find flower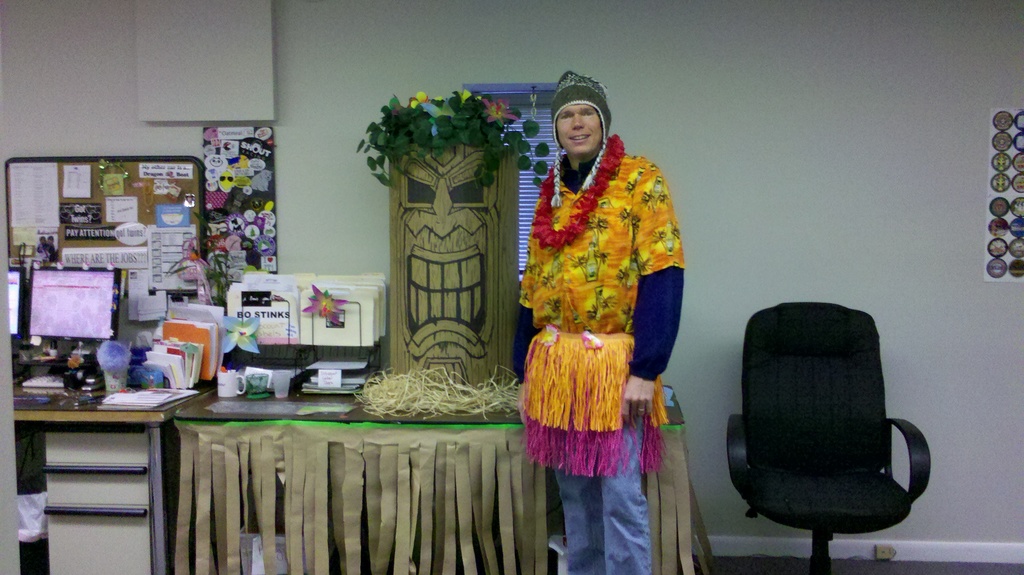
Rect(298, 279, 351, 323)
